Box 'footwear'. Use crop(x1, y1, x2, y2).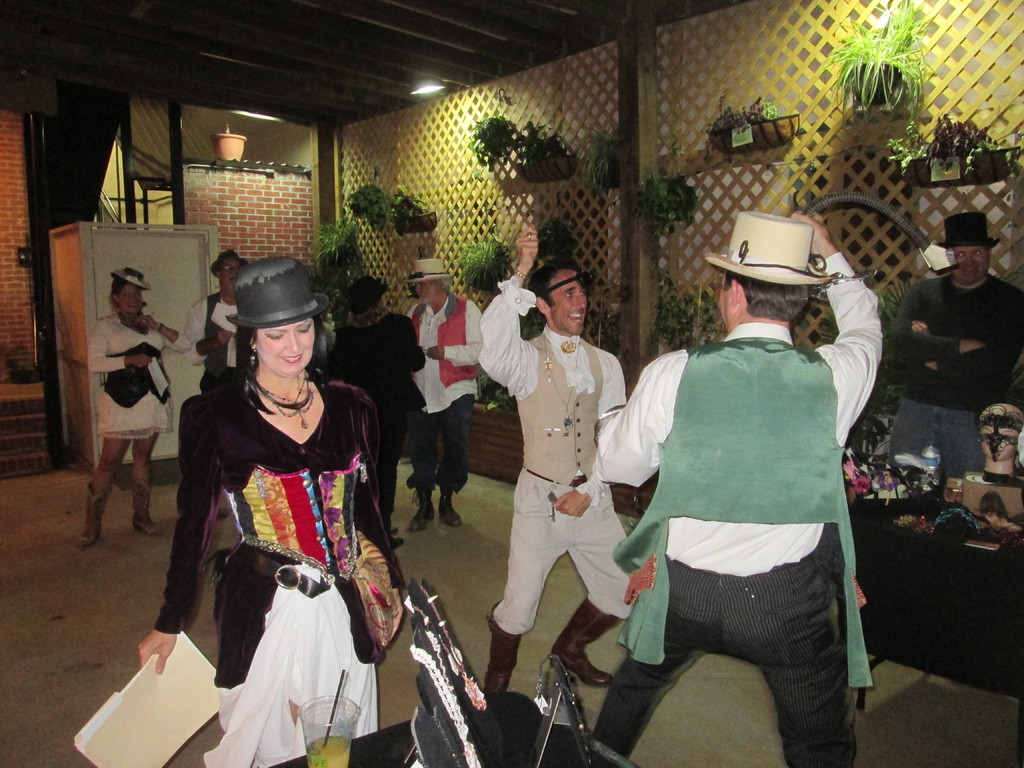
crop(391, 524, 404, 550).
